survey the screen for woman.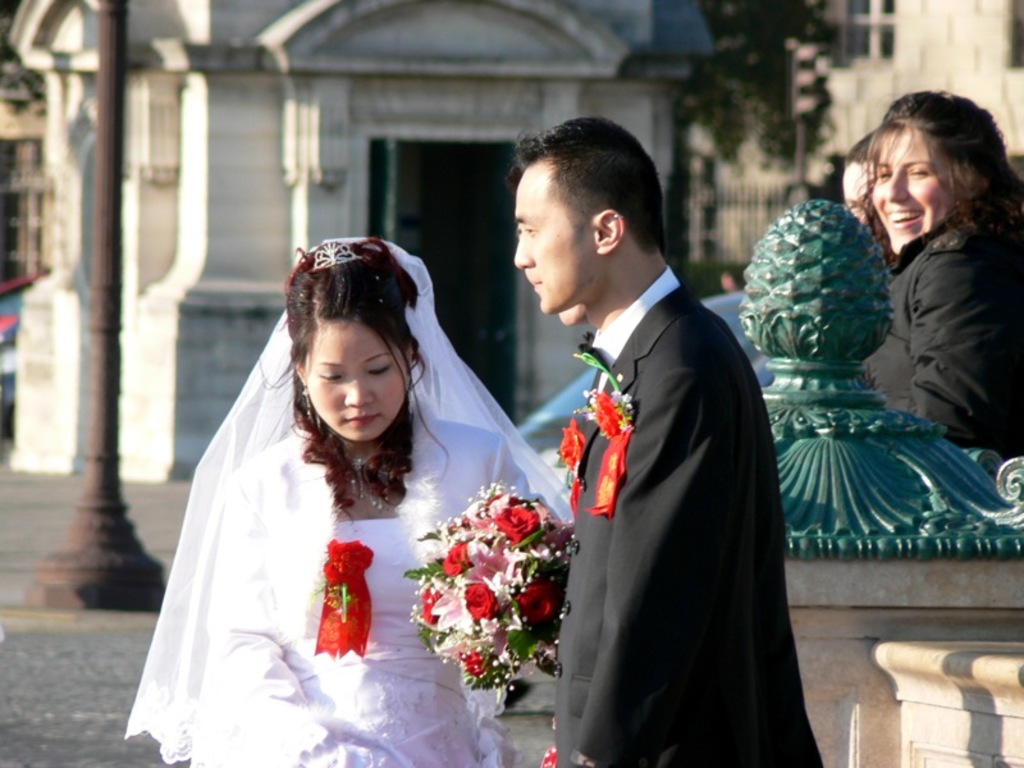
Survey found: Rect(851, 90, 1023, 463).
